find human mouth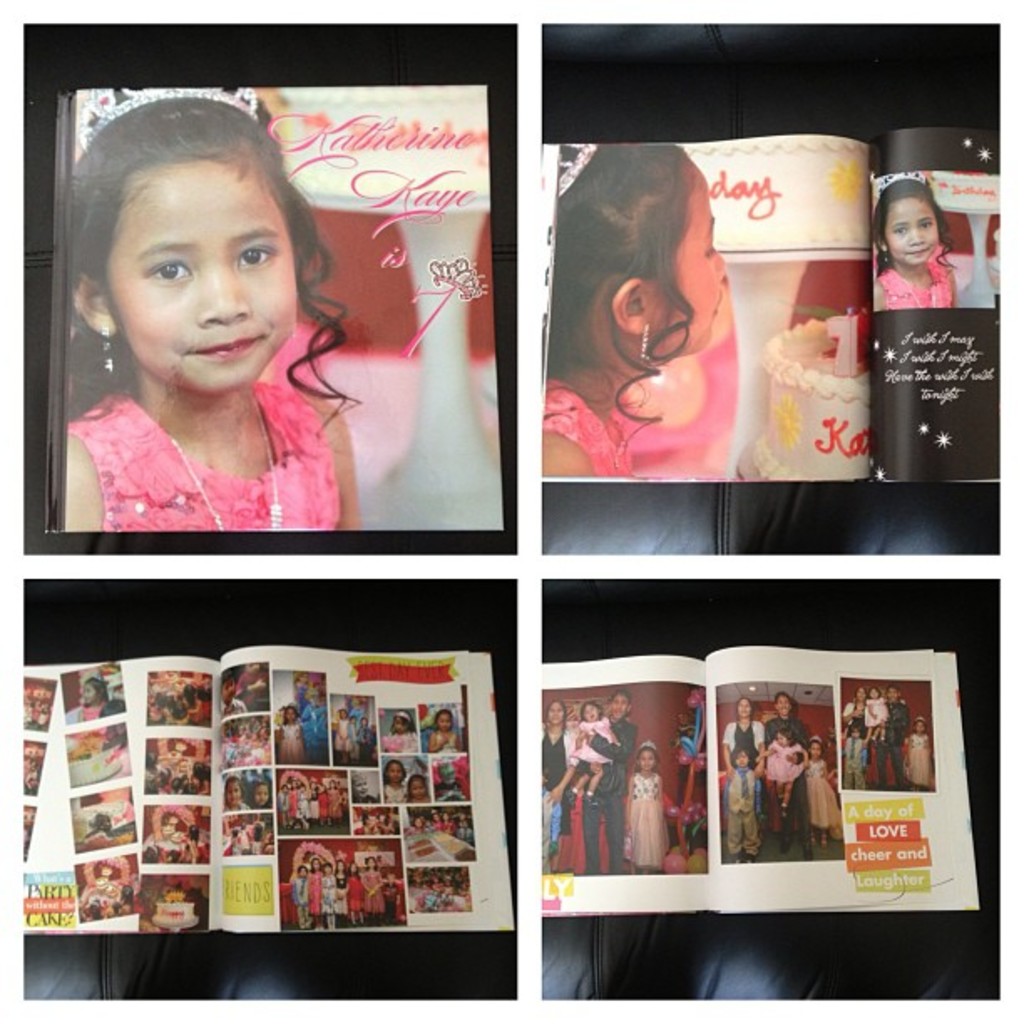
709/288/724/323
